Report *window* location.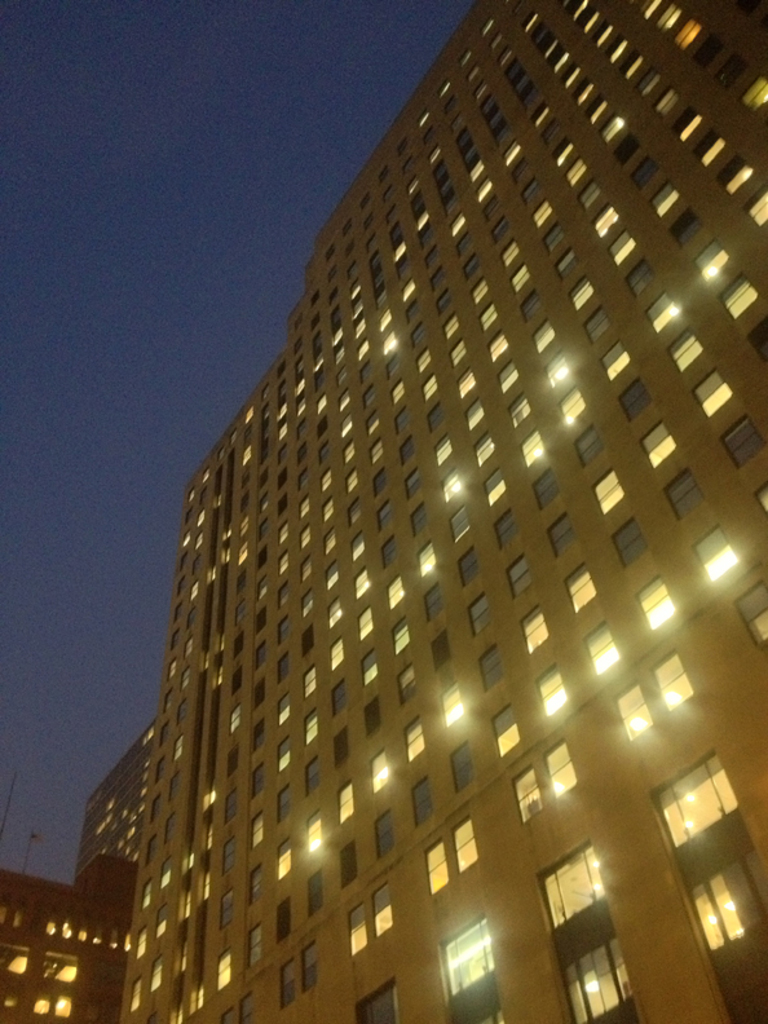
Report: bbox(544, 665, 573, 714).
